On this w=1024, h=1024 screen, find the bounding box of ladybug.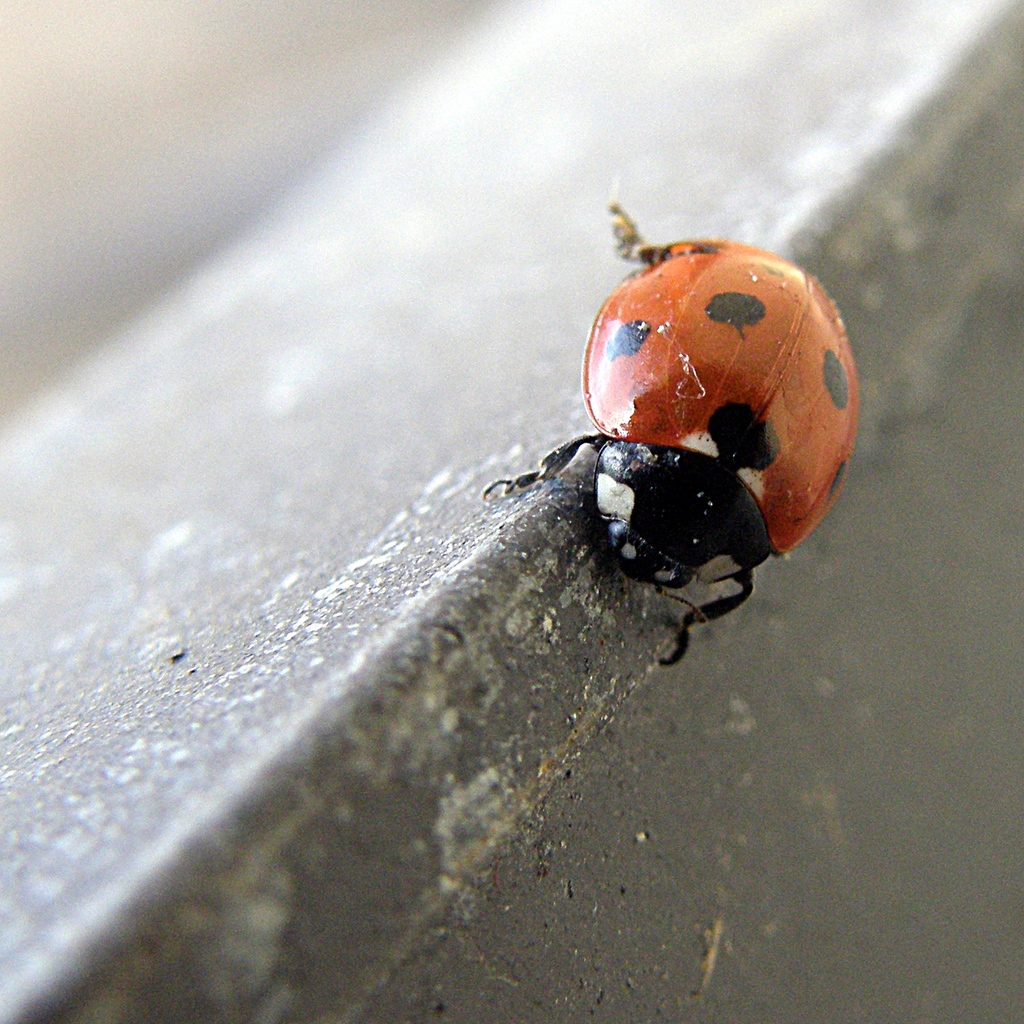
Bounding box: (left=479, top=200, right=858, bottom=669).
